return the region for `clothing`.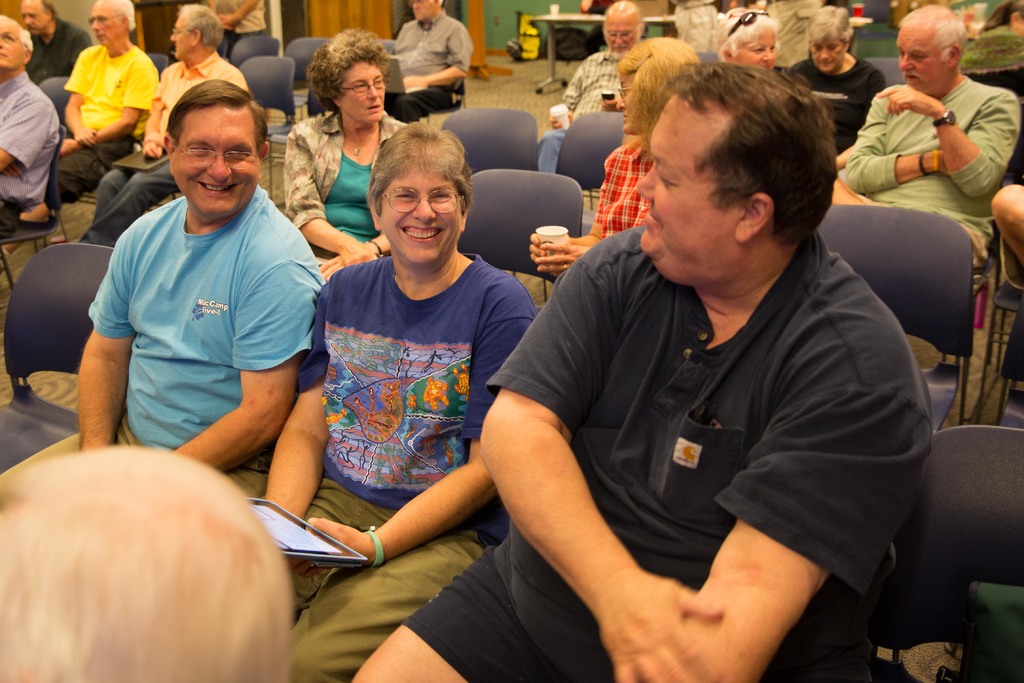
x1=836, y1=70, x2=1022, y2=272.
